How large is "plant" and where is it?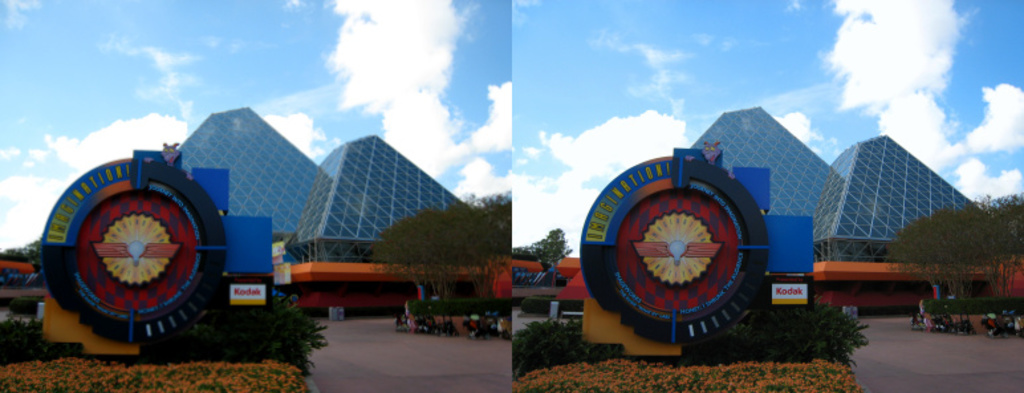
Bounding box: box=[524, 297, 585, 312].
